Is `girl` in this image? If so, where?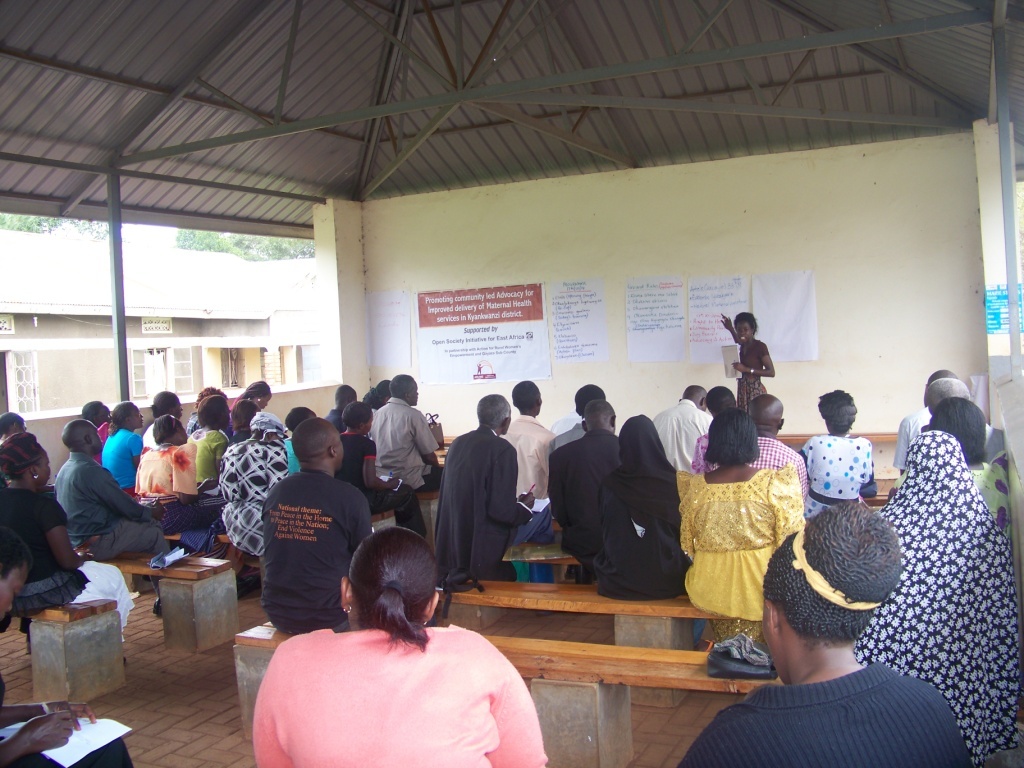
Yes, at (x1=849, y1=428, x2=1023, y2=767).
